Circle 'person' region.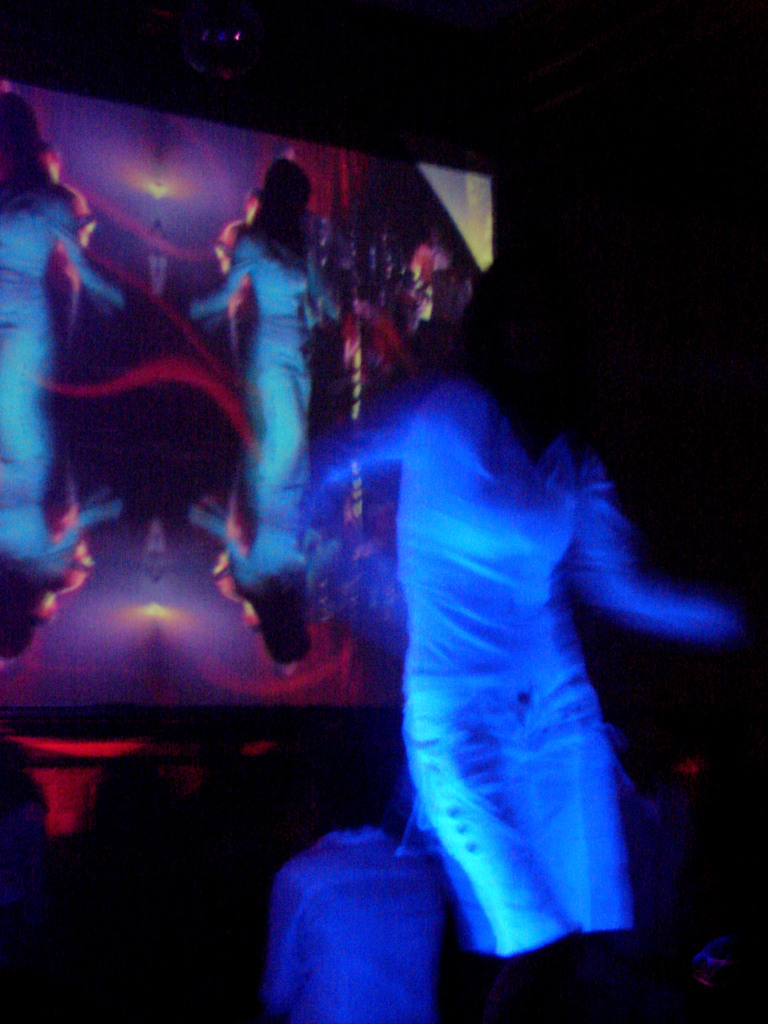
Region: [0,85,124,584].
